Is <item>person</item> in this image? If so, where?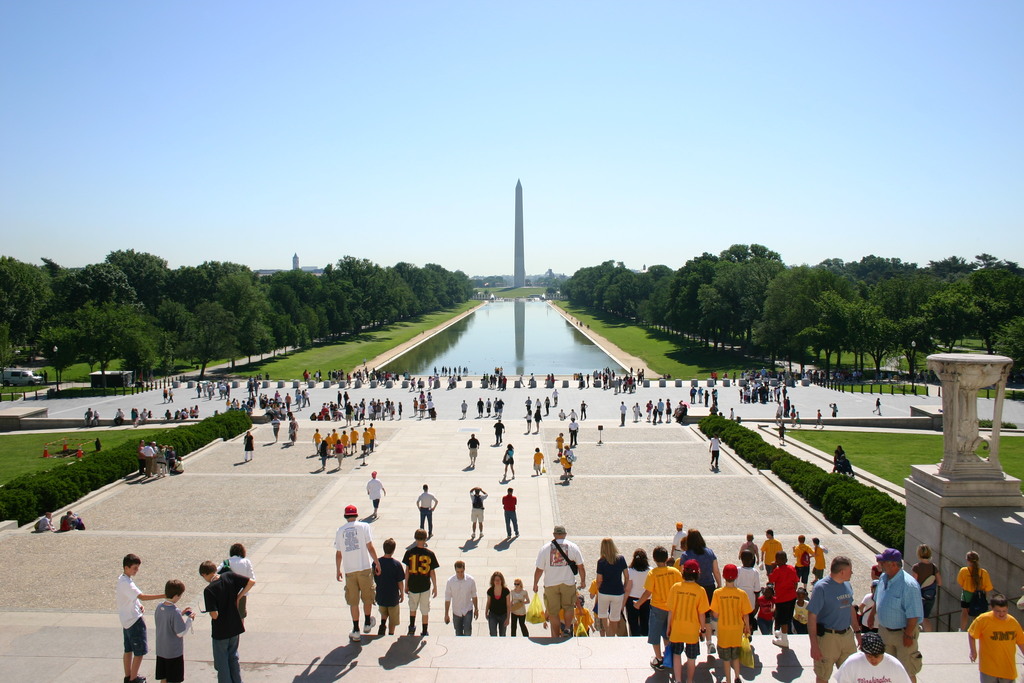
Yes, at detection(56, 507, 77, 534).
